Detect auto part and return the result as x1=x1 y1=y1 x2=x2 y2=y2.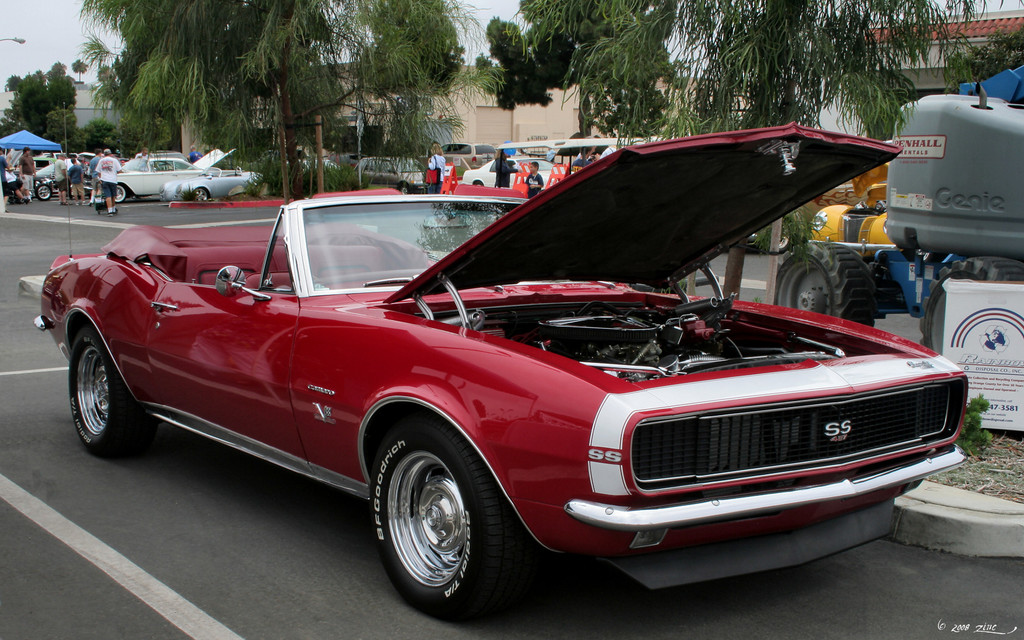
x1=490 y1=297 x2=830 y2=385.
